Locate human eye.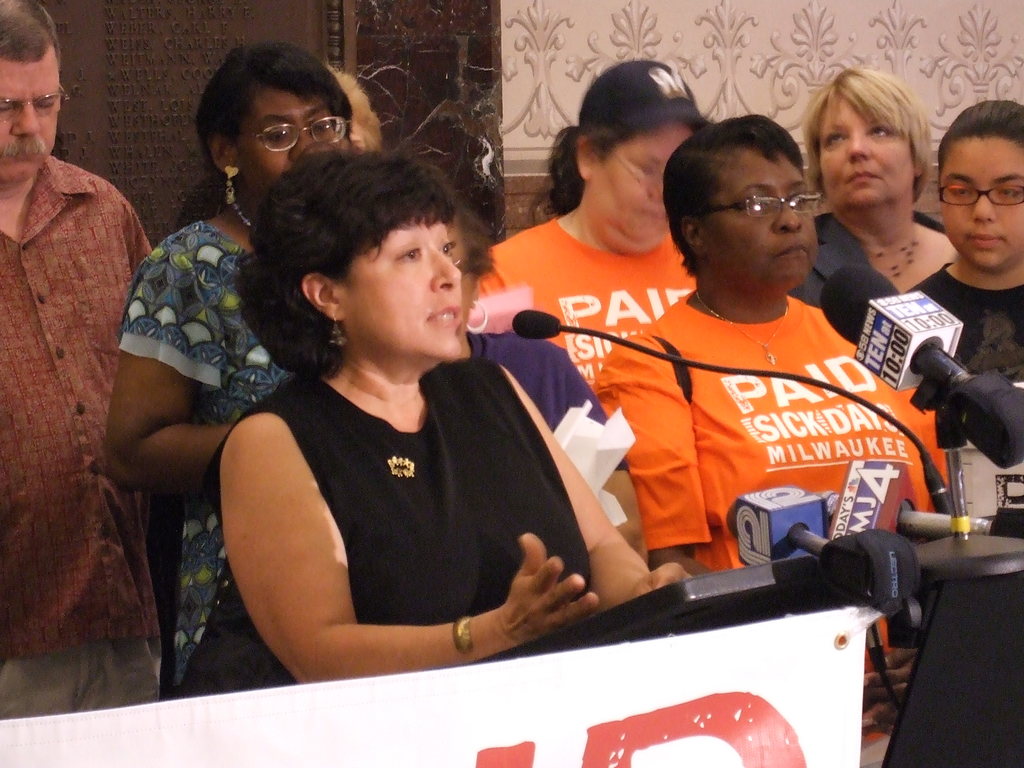
Bounding box: [825,132,847,149].
